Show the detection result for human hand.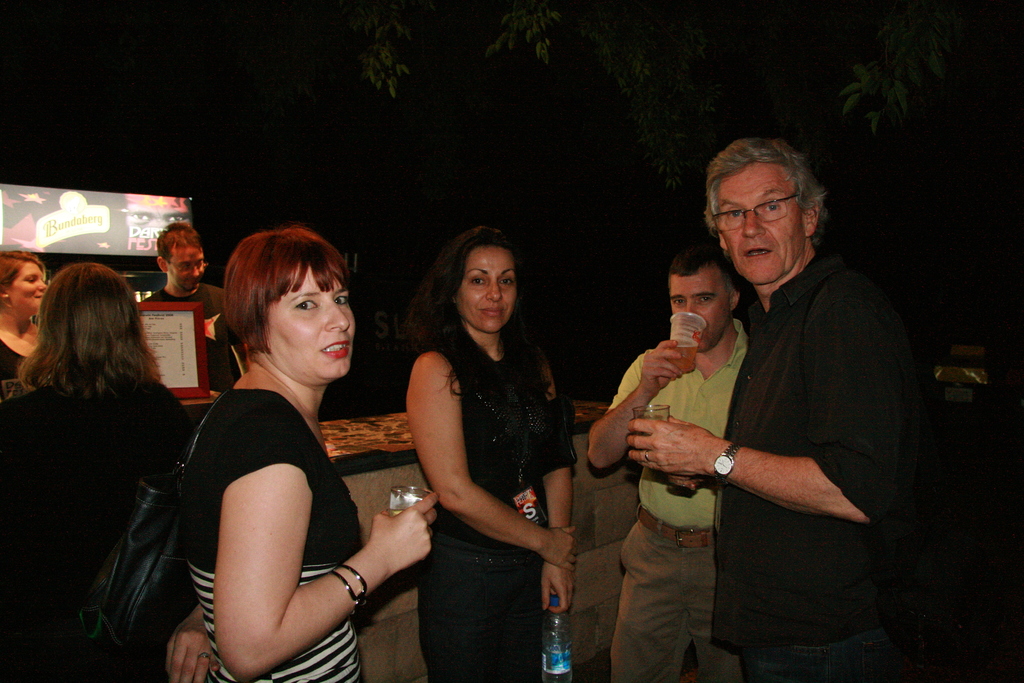
region(627, 413, 717, 481).
